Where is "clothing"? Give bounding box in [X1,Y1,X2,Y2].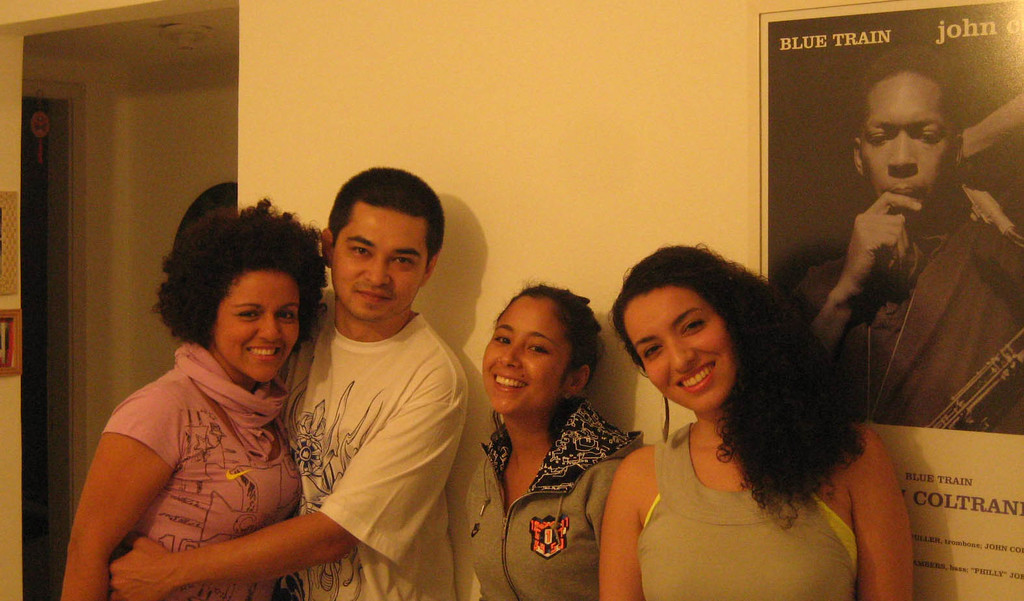
[262,230,469,593].
